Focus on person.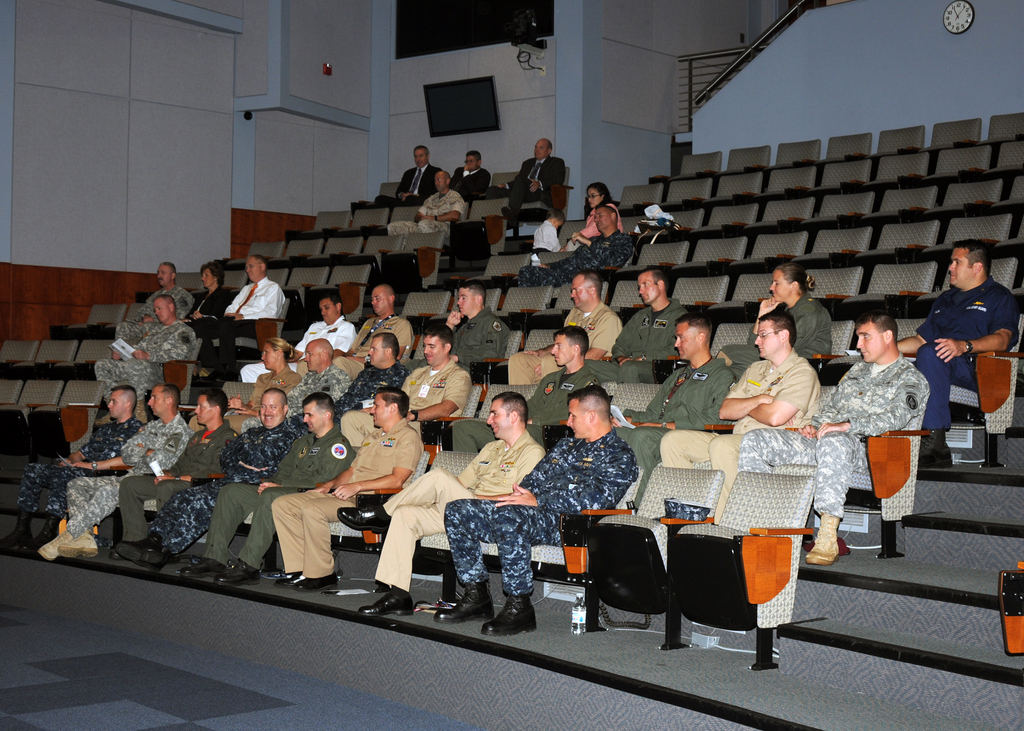
Focused at [111, 390, 237, 558].
